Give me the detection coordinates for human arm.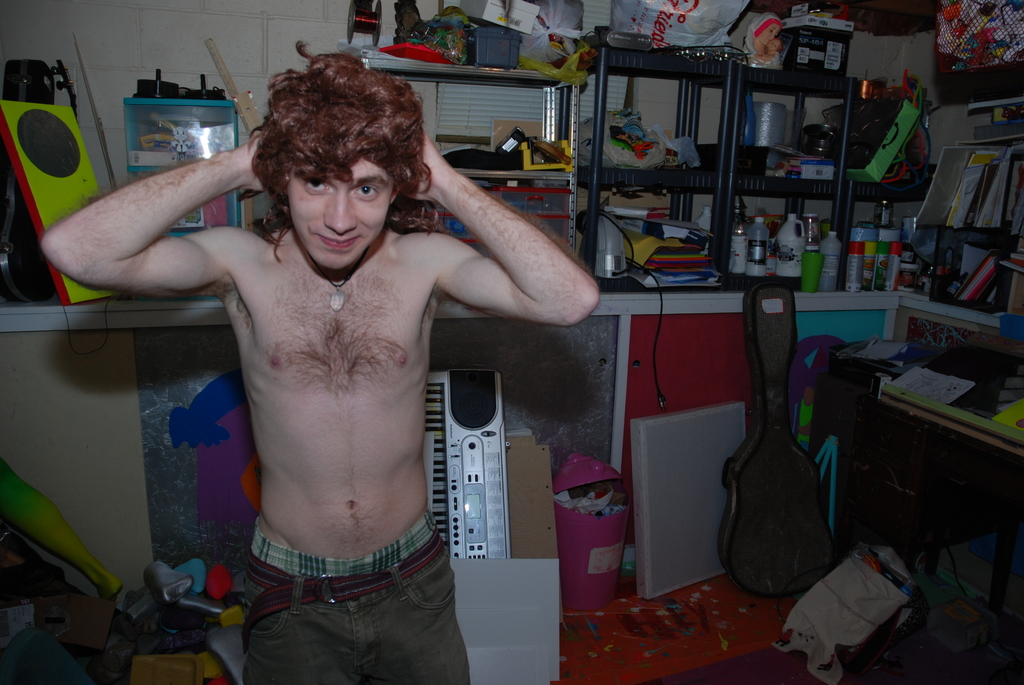
crop(409, 124, 604, 330).
